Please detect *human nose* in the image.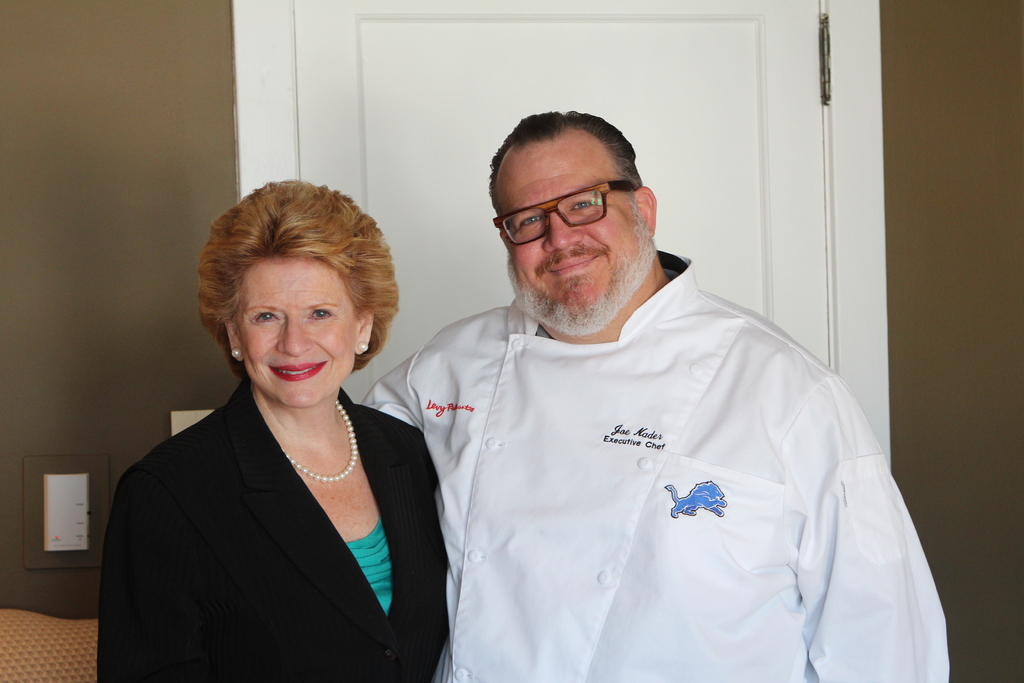
[276, 320, 311, 354].
